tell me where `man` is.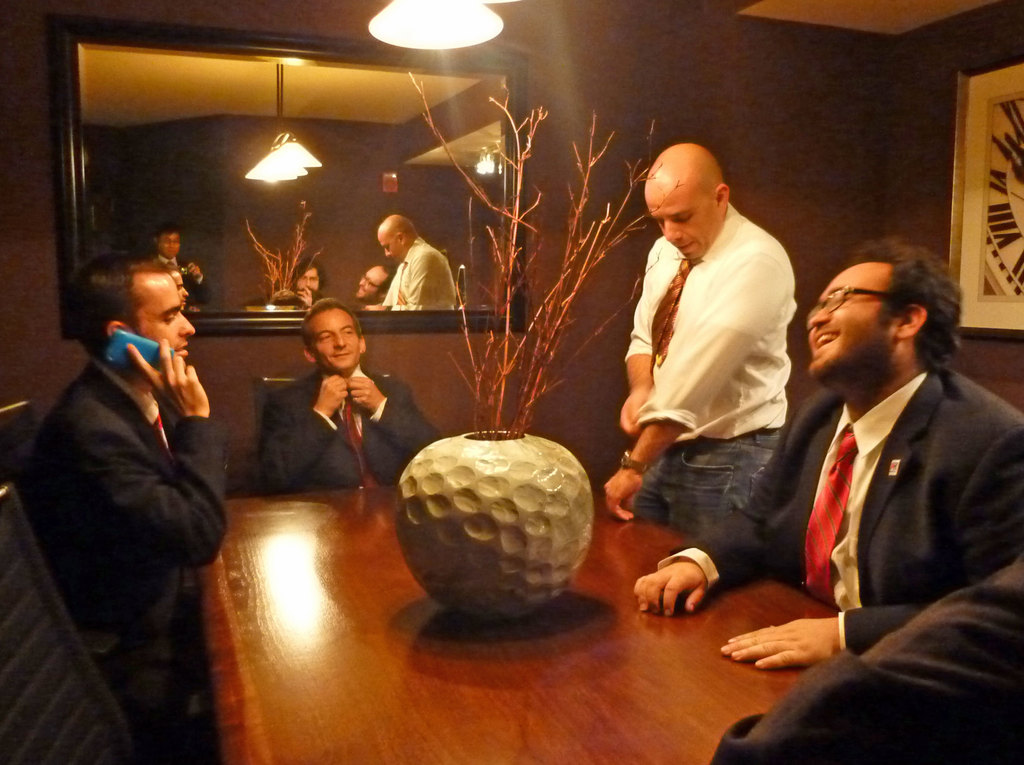
`man` is at [34, 208, 250, 754].
